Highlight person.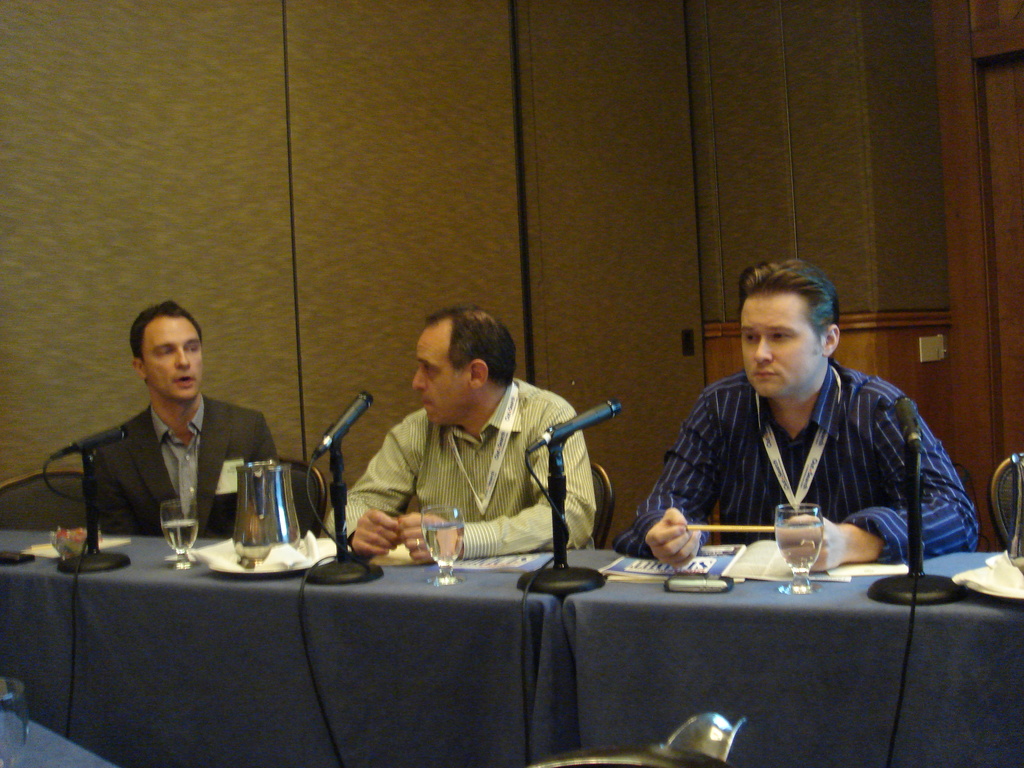
Highlighted region: BBox(317, 303, 582, 561).
